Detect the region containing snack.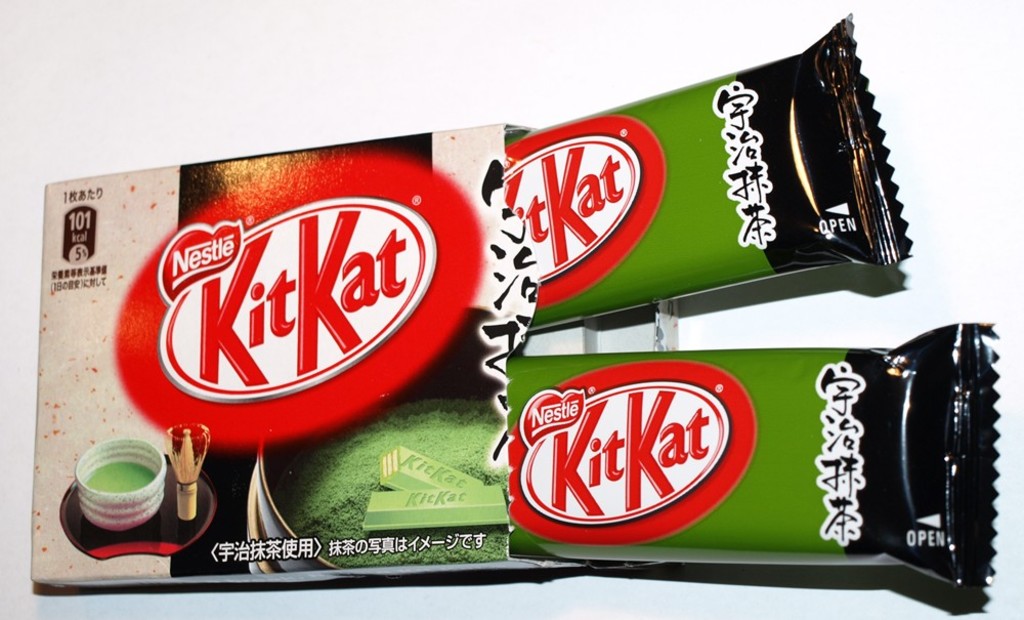
(505, 9, 914, 344).
